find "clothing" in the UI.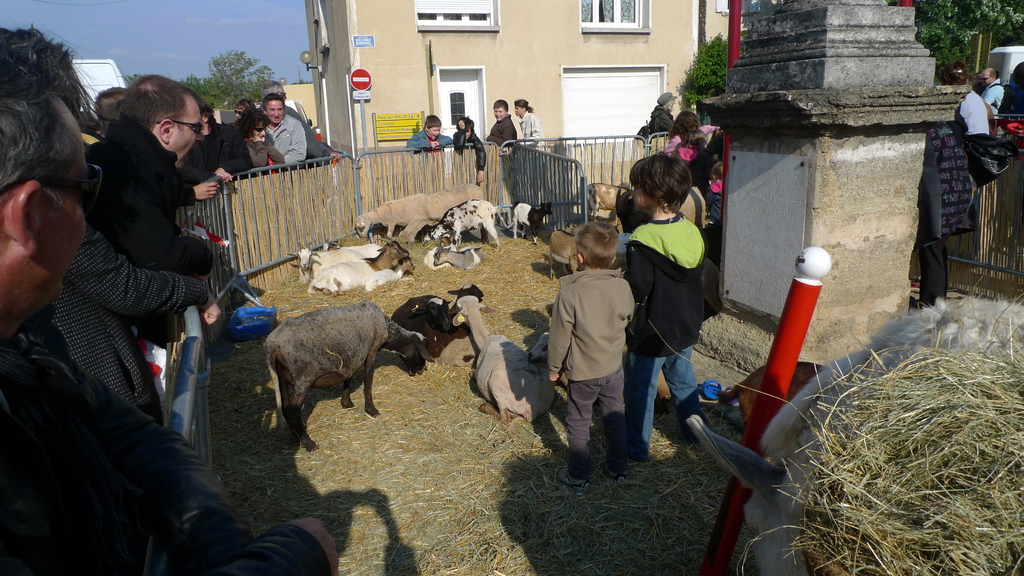
UI element at 489:113:516:151.
